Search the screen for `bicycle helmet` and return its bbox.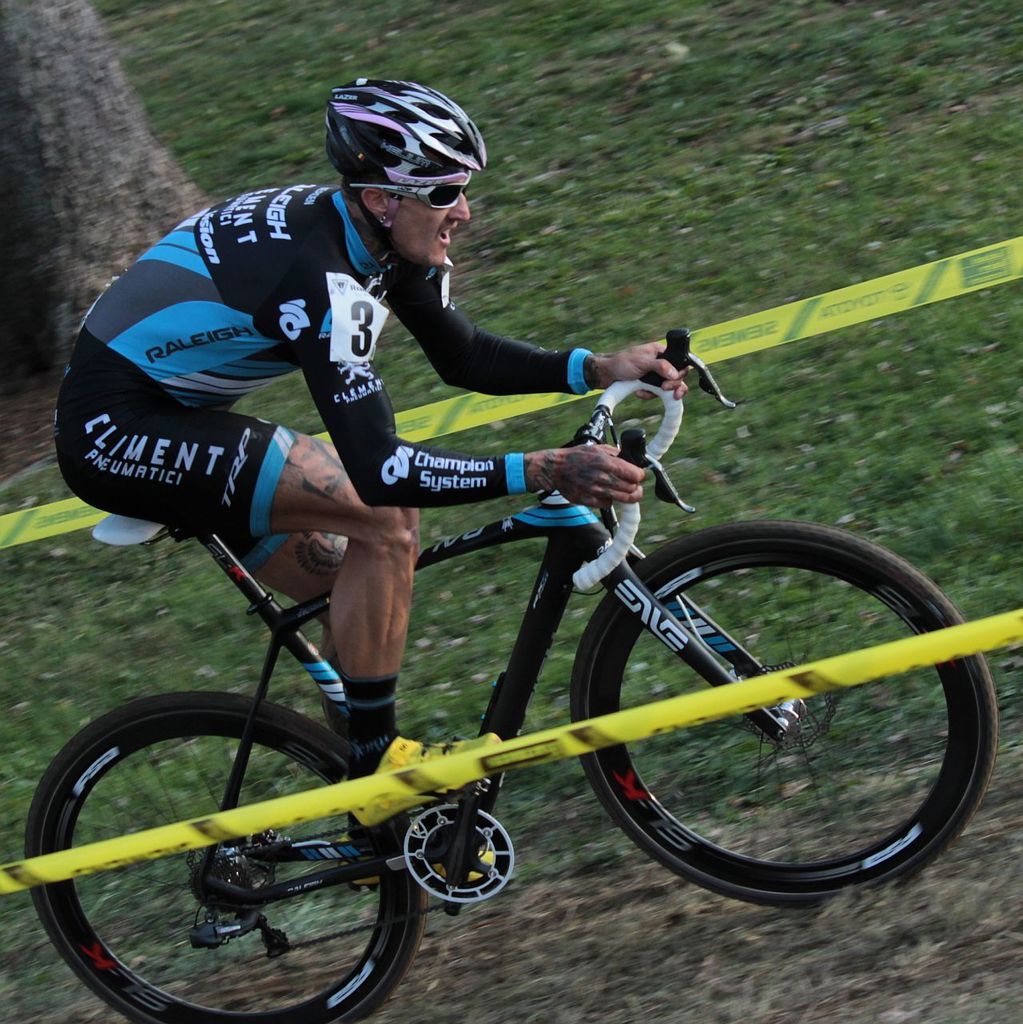
Found: select_region(326, 70, 477, 246).
